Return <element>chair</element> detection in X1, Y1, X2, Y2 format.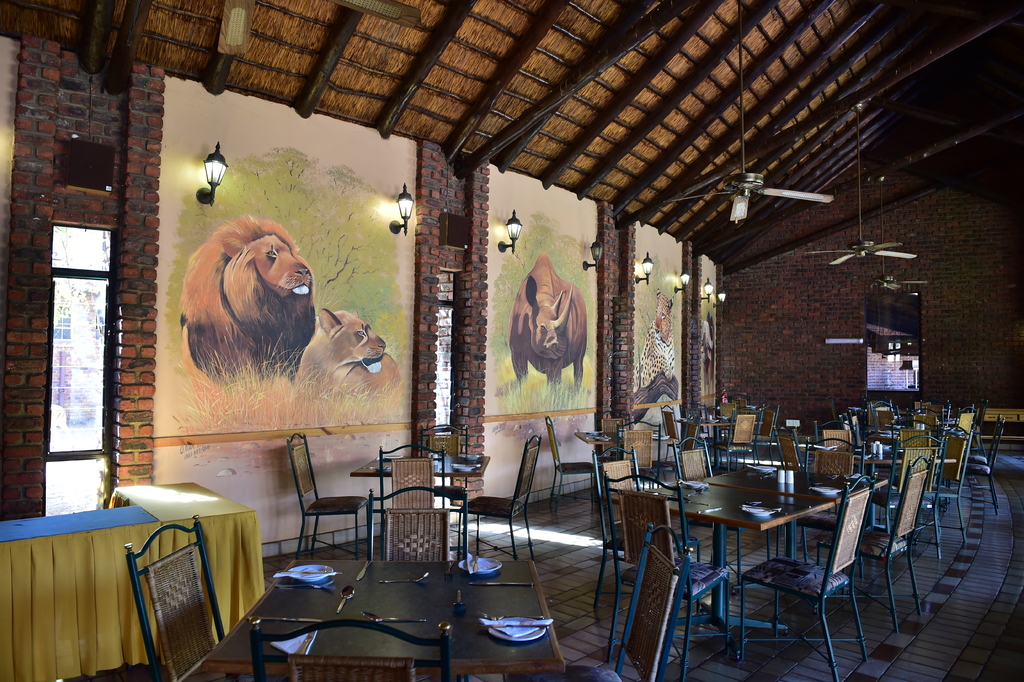
965, 413, 1005, 506.
